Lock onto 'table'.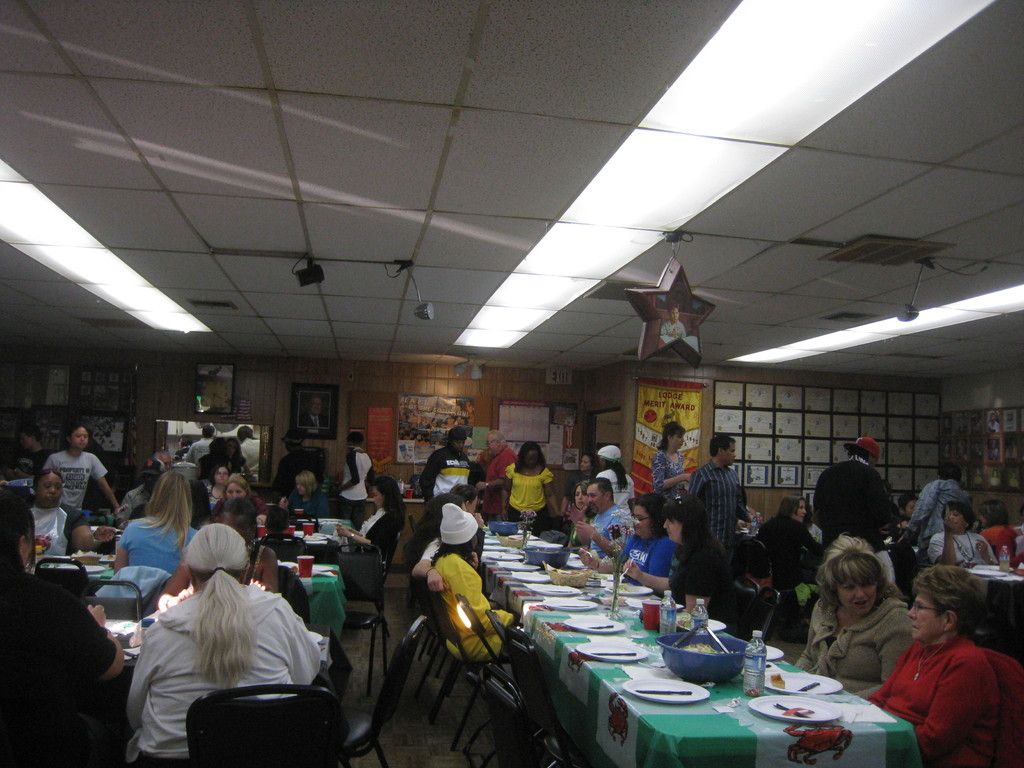
Locked: 602/618/873/758.
